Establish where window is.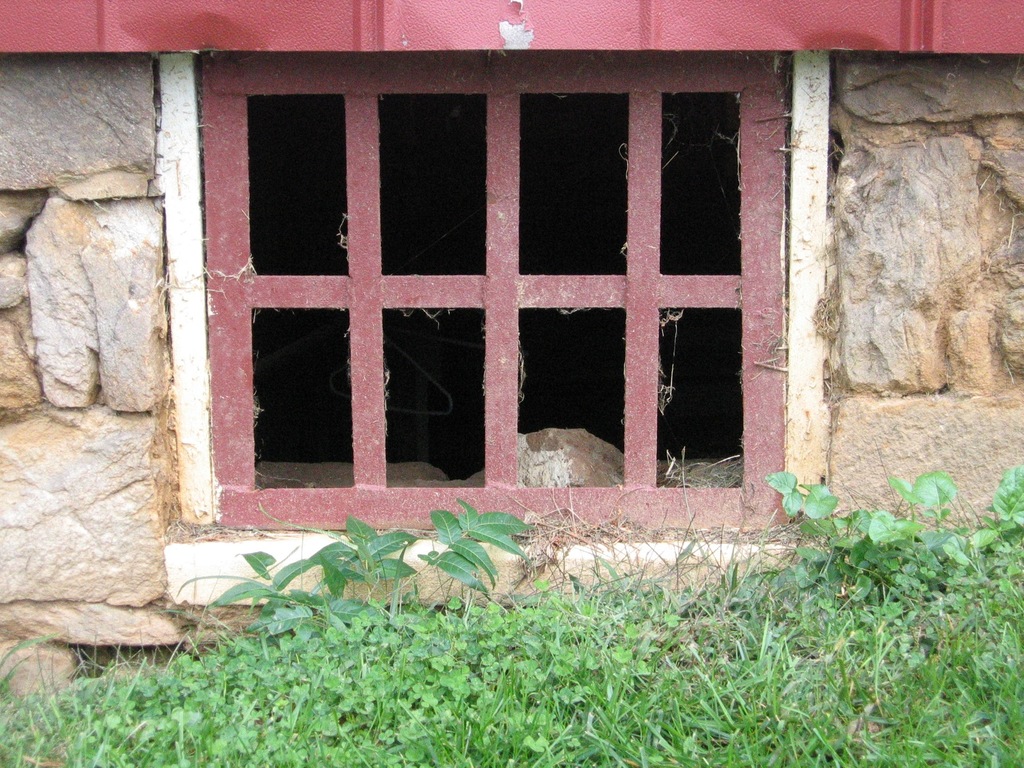
Established at locate(129, 38, 897, 598).
